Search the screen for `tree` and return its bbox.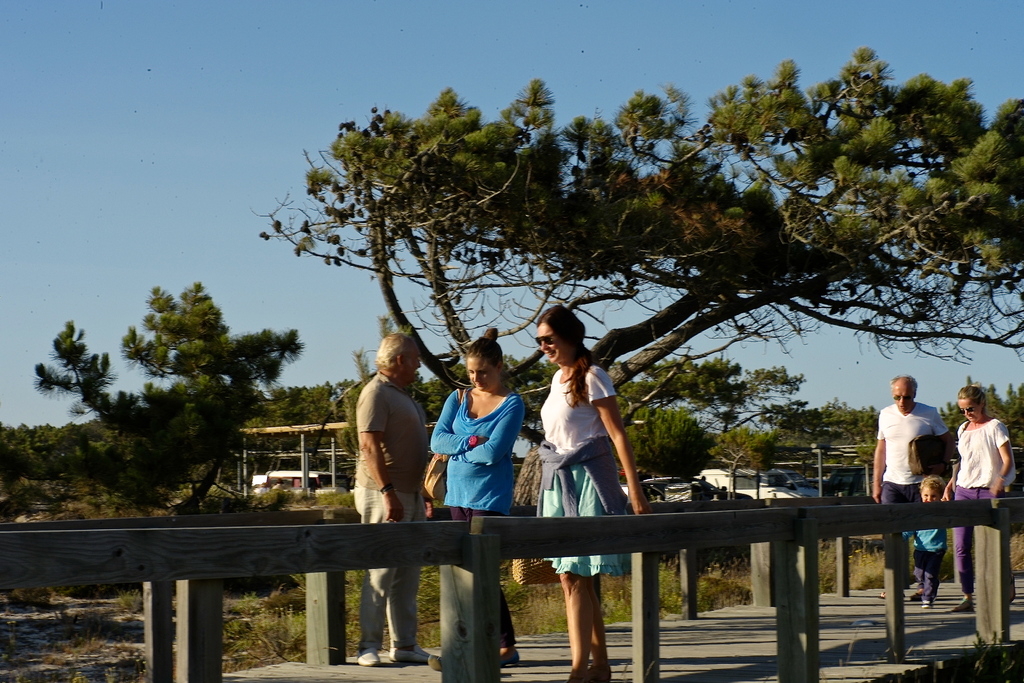
Found: 269 363 358 427.
